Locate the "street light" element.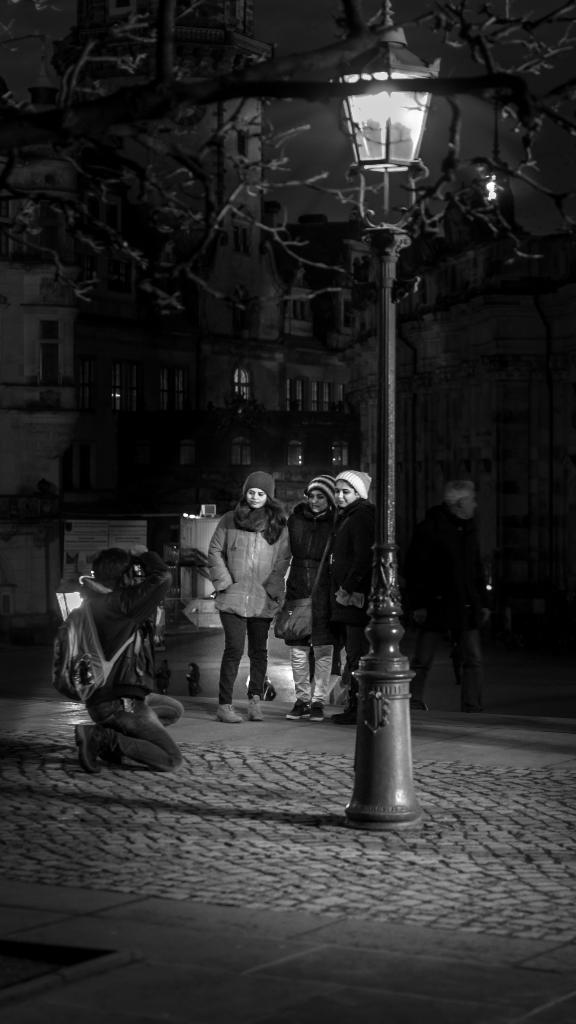
Element bbox: box(323, 4, 449, 830).
